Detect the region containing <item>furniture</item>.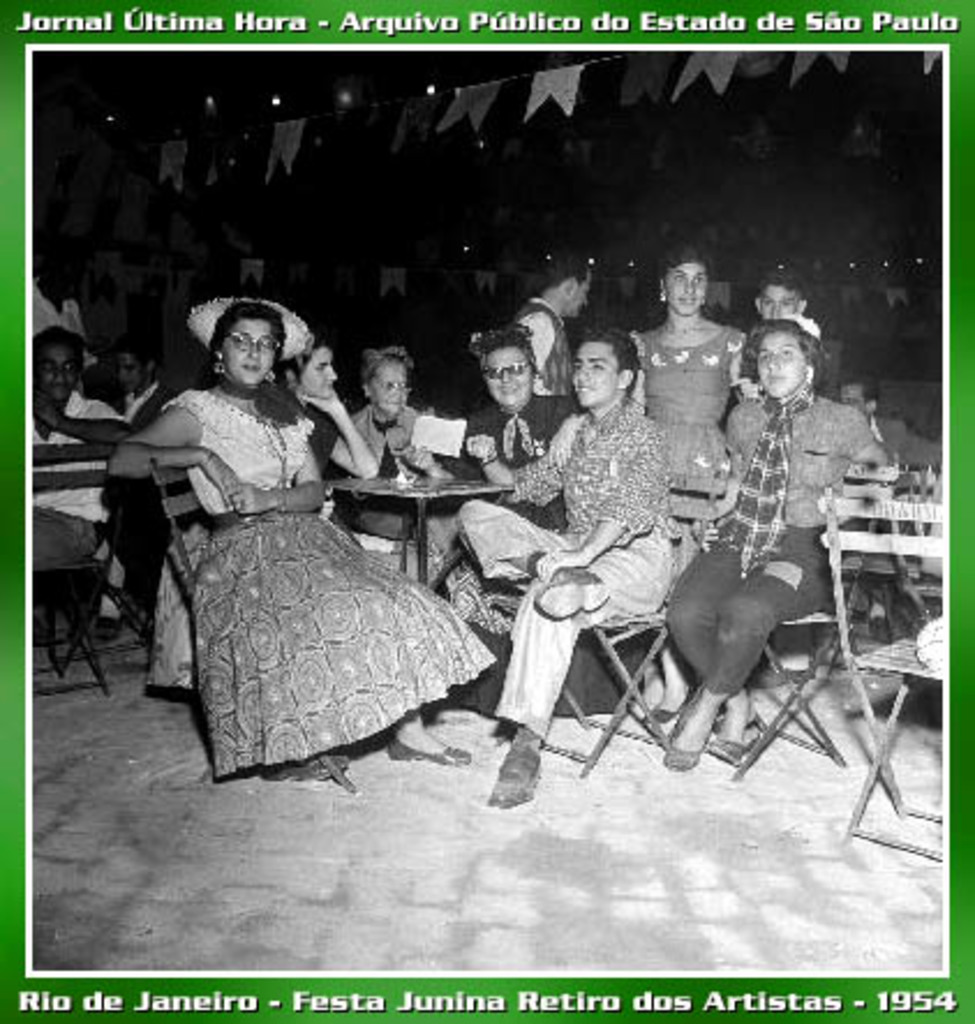
<bbox>823, 488, 945, 862</bbox>.
